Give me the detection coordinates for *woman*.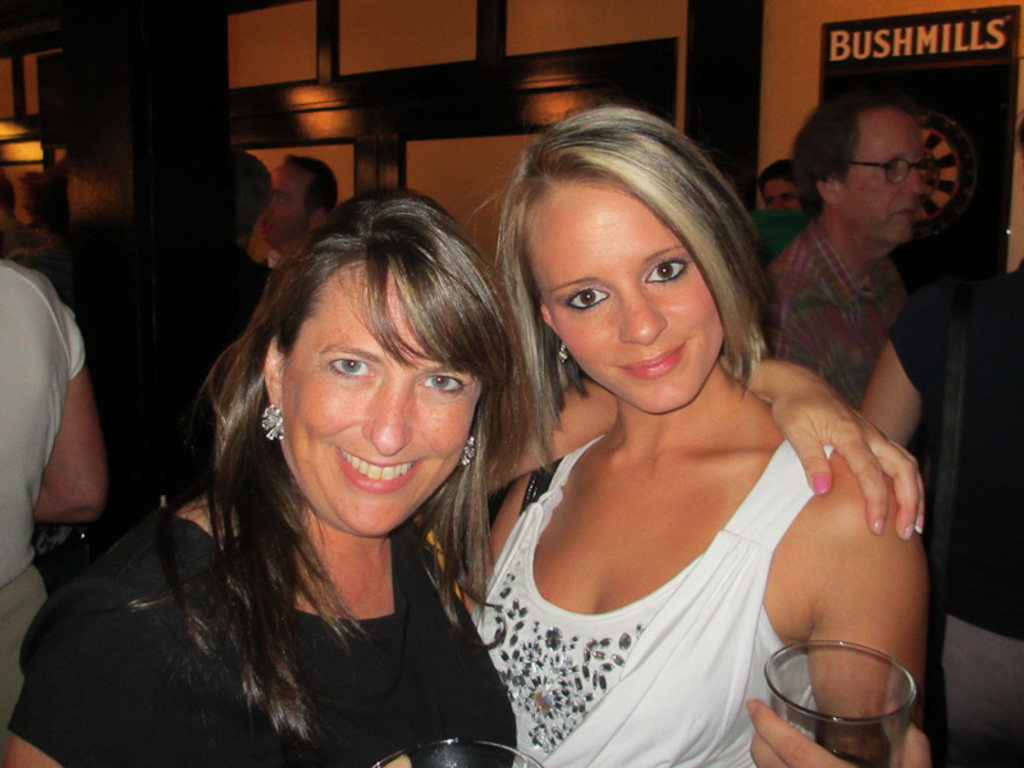
(3,186,527,767).
